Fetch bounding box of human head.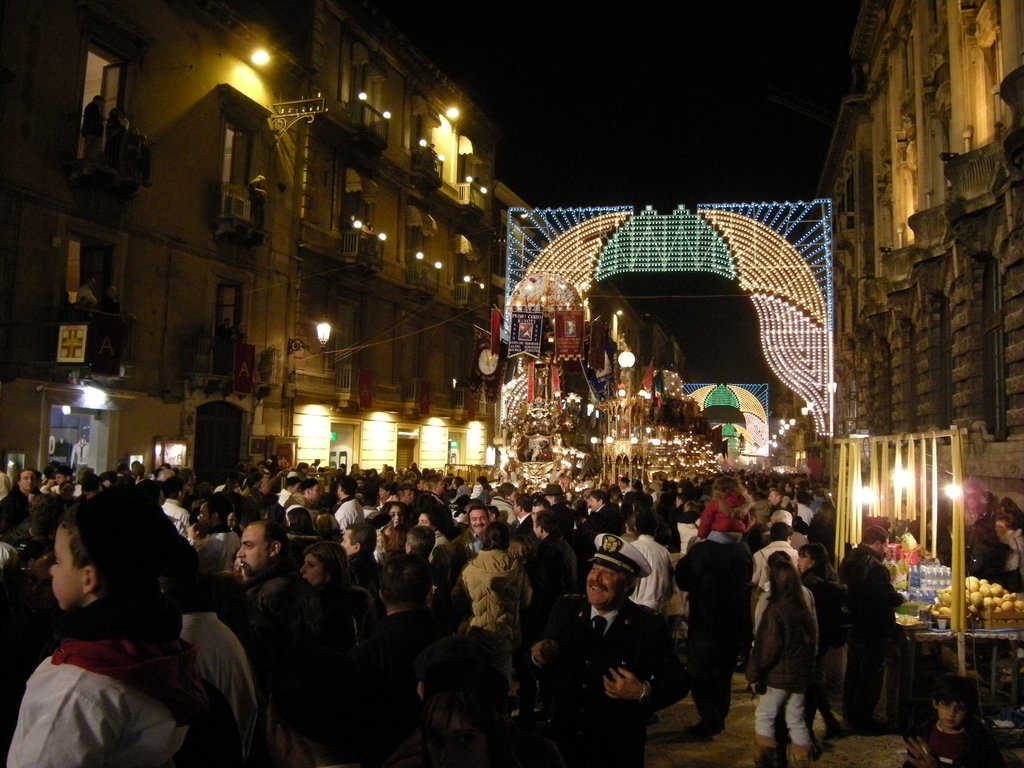
Bbox: <box>233,556,248,580</box>.
